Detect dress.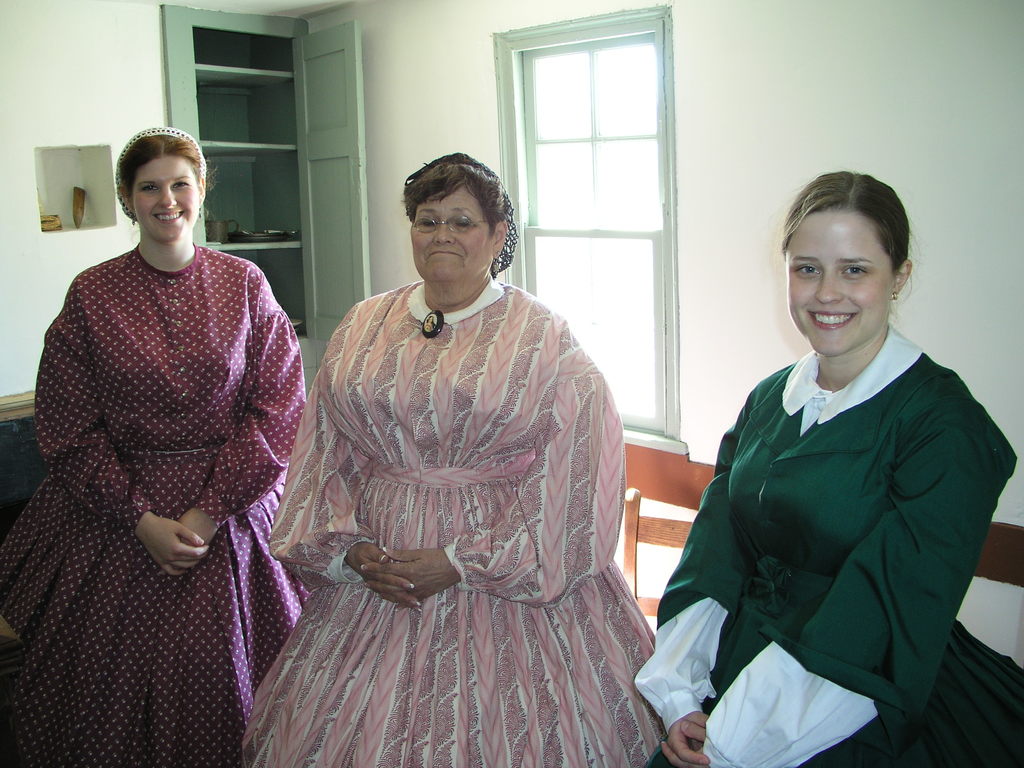
Detected at left=625, top=328, right=1023, bottom=767.
